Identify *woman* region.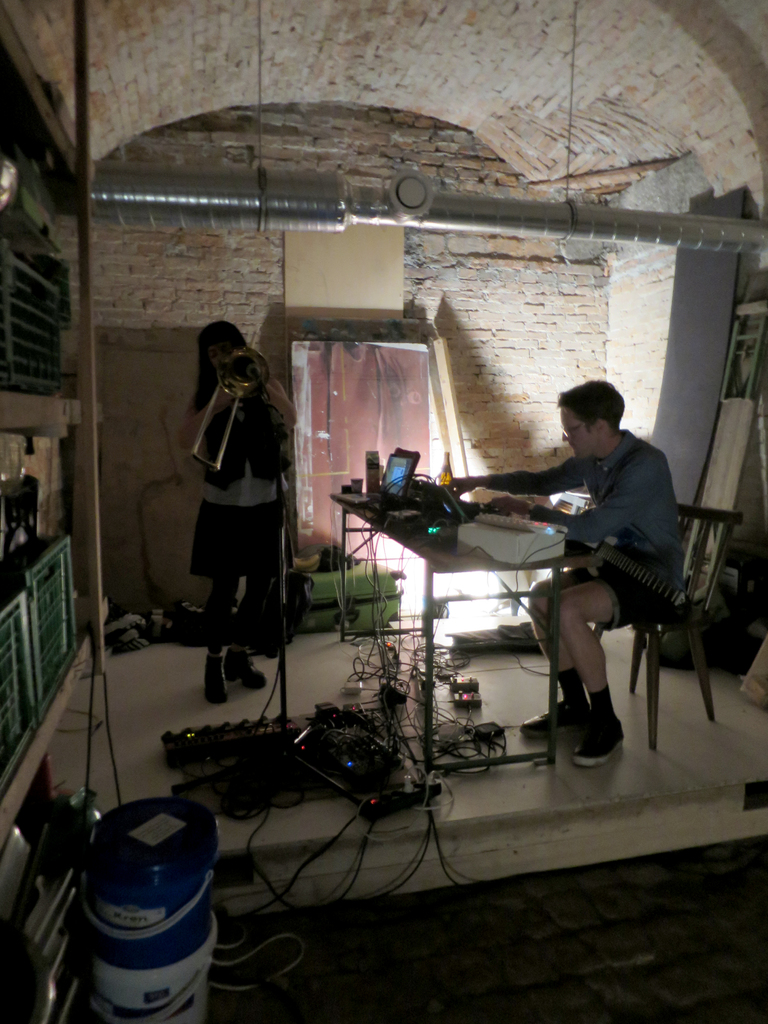
Region: bbox=(178, 318, 300, 701).
